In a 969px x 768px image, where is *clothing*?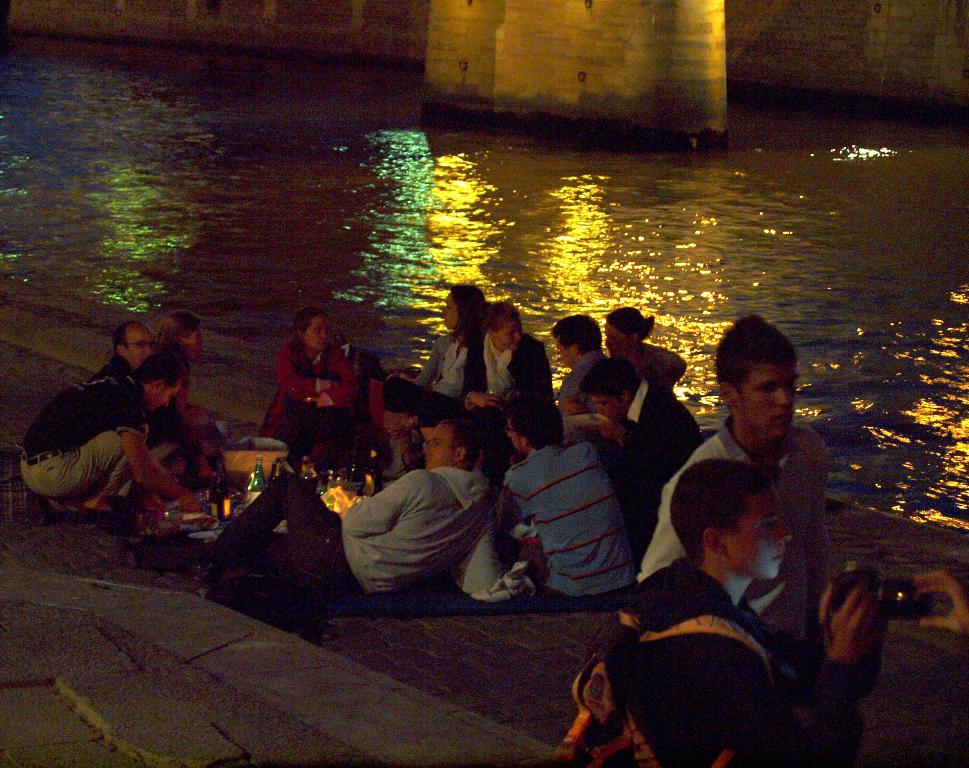
bbox(492, 443, 632, 594).
